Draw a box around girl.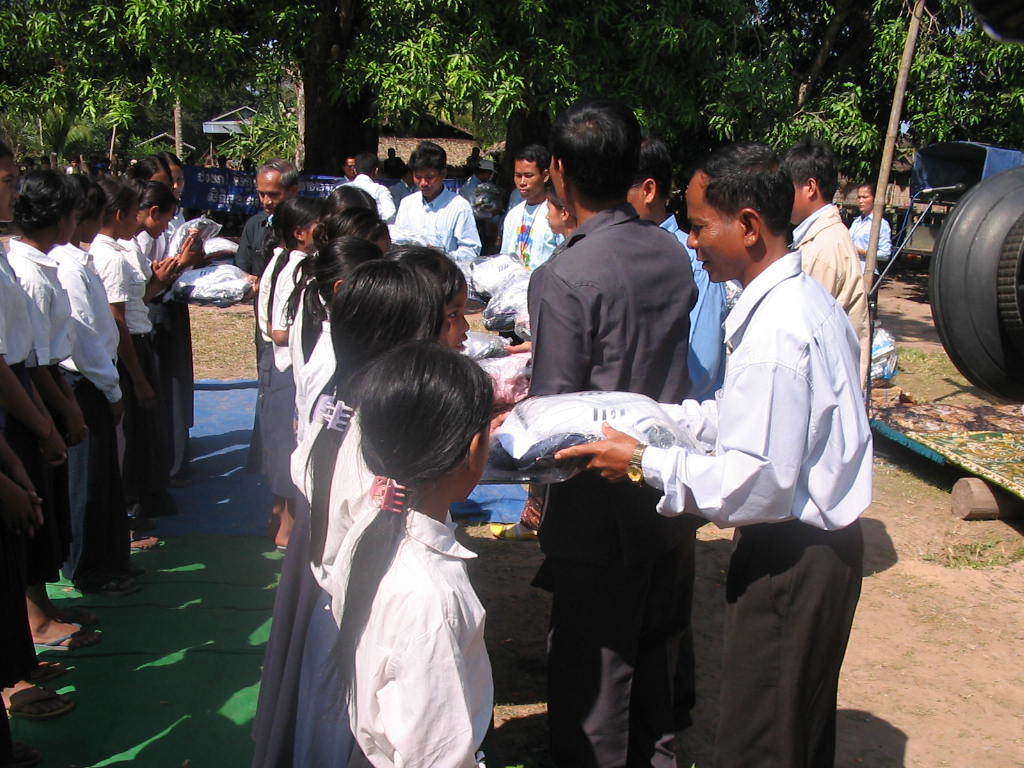
x1=257 y1=258 x2=441 y2=763.
